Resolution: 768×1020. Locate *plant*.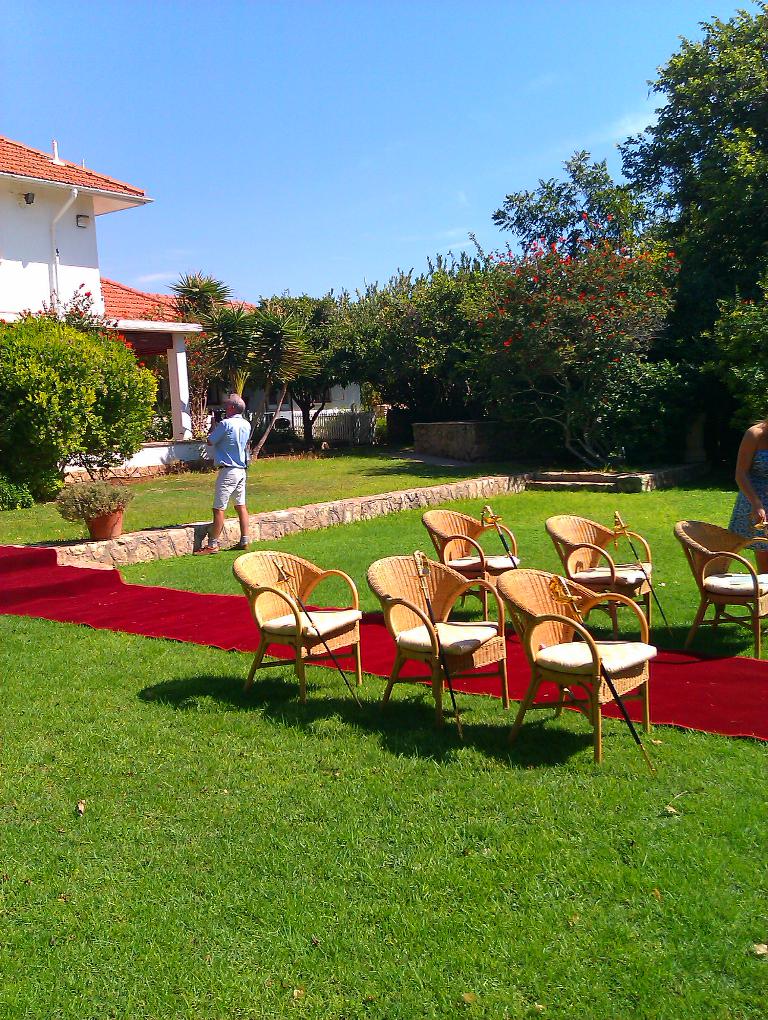
0/298/166/496.
